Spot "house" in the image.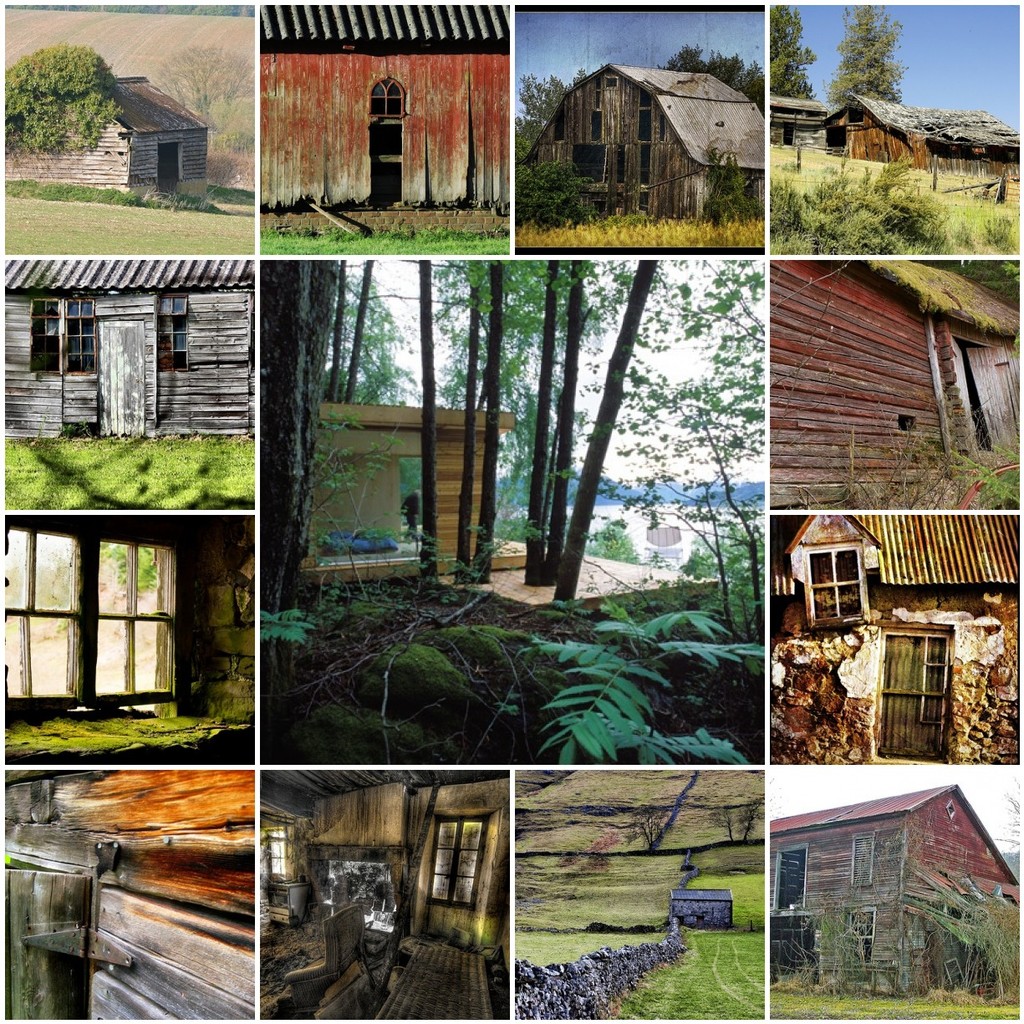
"house" found at 828:89:1019:189.
